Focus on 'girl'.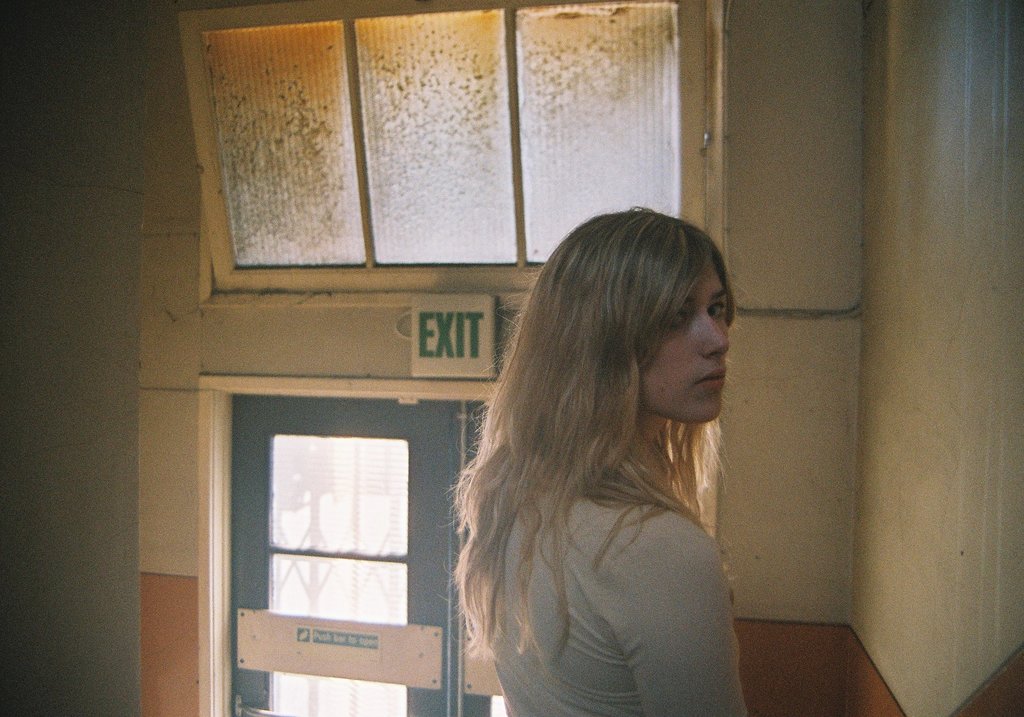
Focused at 439 200 749 716.
